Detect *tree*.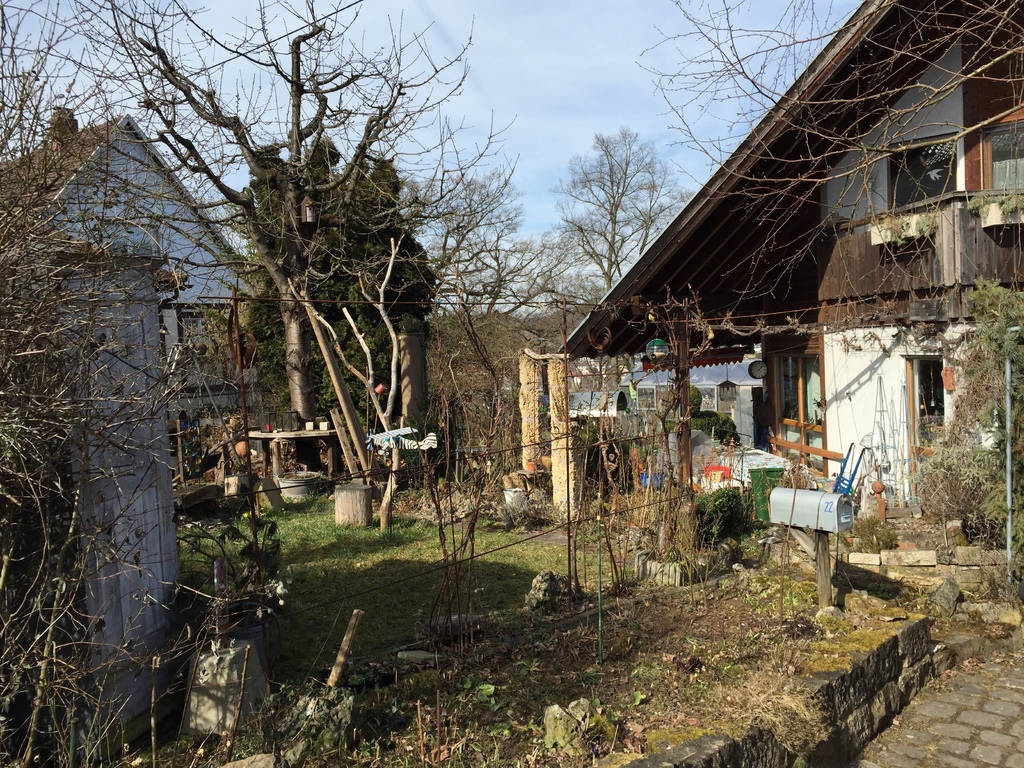
Detected at Rect(1, 0, 502, 470).
